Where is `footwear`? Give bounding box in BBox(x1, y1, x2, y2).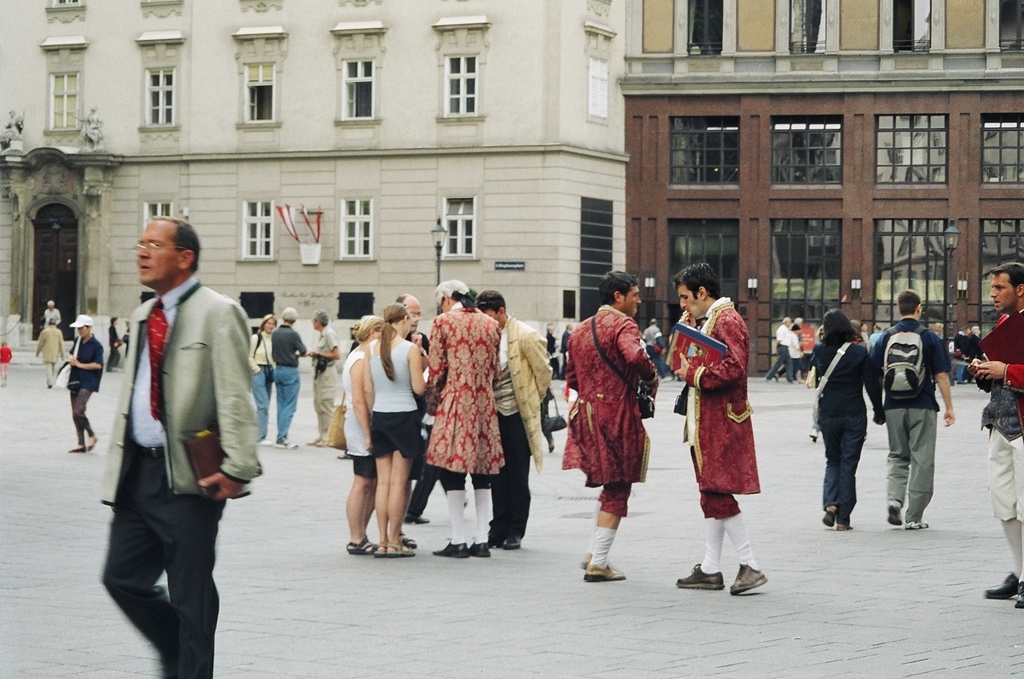
BBox(835, 520, 854, 530).
